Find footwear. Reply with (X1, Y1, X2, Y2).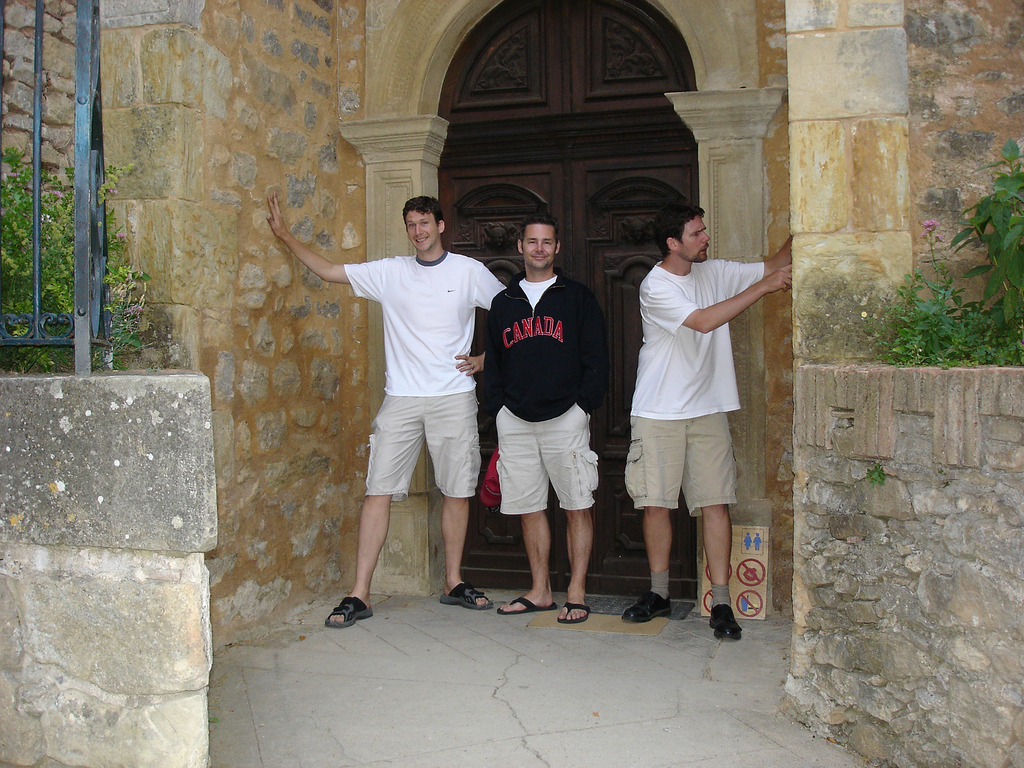
(497, 597, 554, 613).
